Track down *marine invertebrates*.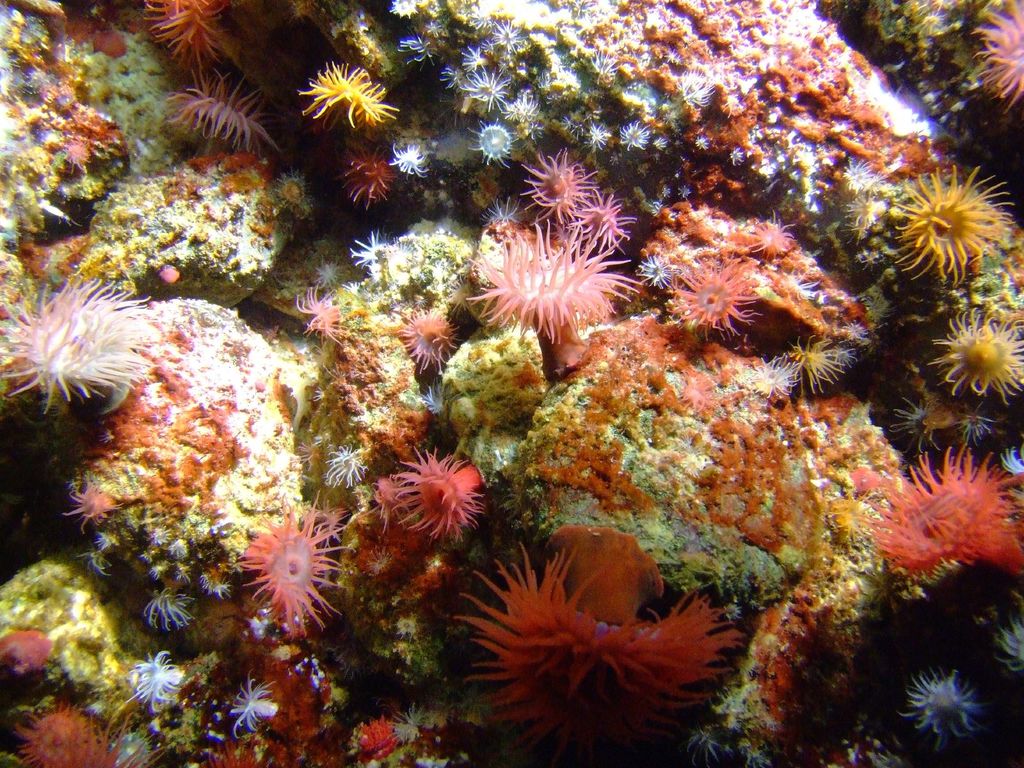
Tracked to 66 479 141 527.
